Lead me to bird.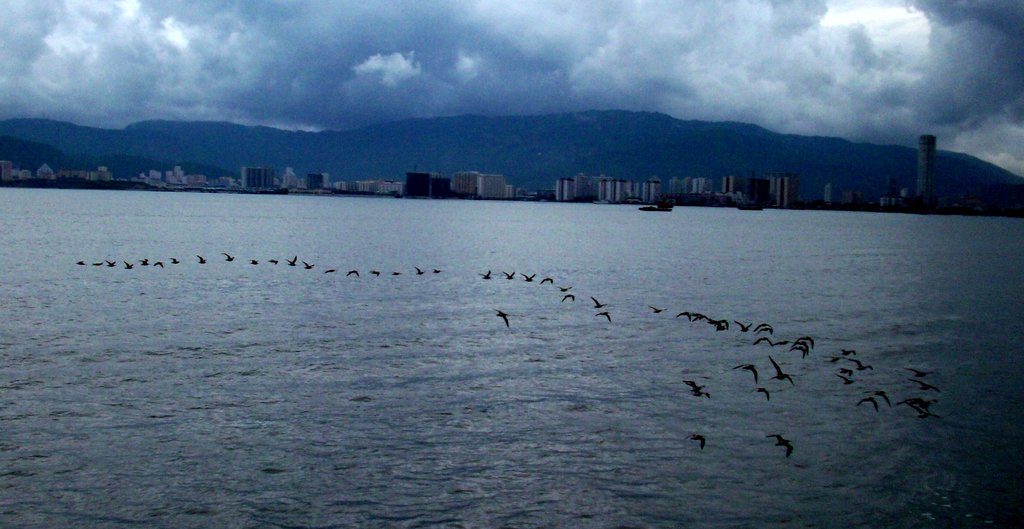
Lead to [478,269,491,283].
